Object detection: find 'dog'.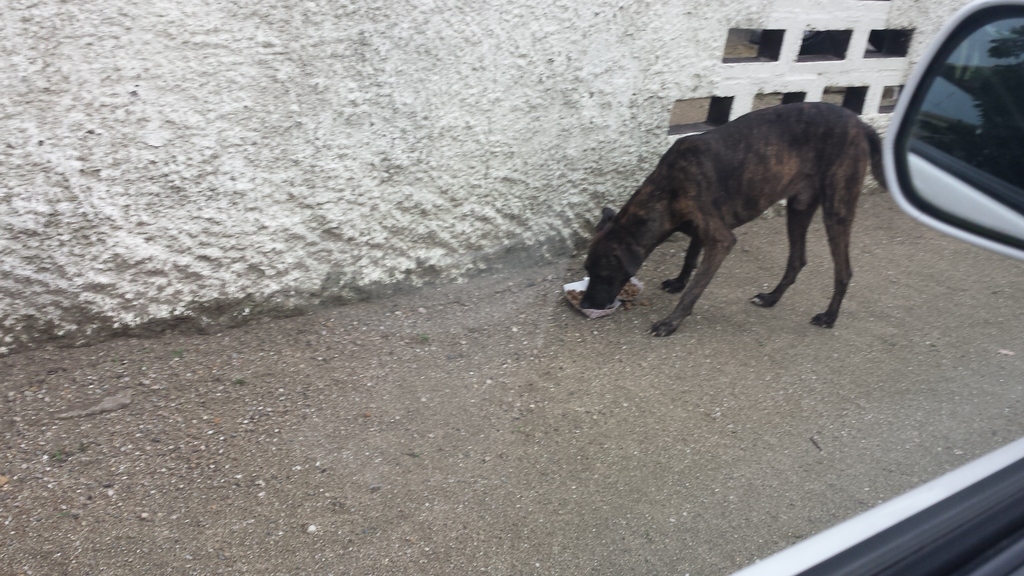
detection(575, 102, 883, 335).
